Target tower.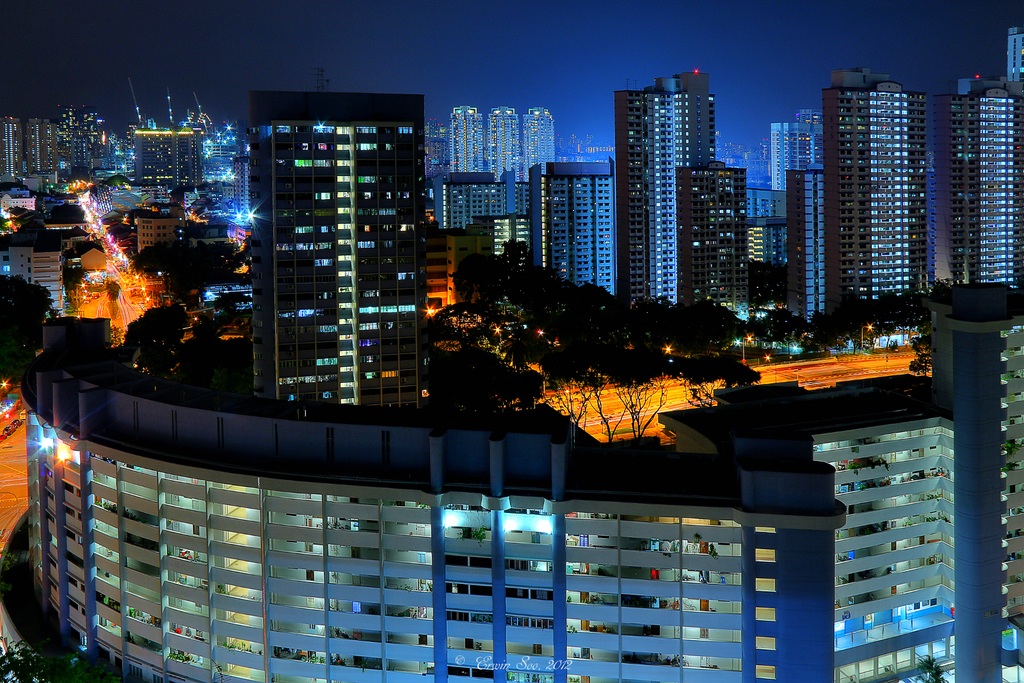
Target region: 0:112:29:187.
